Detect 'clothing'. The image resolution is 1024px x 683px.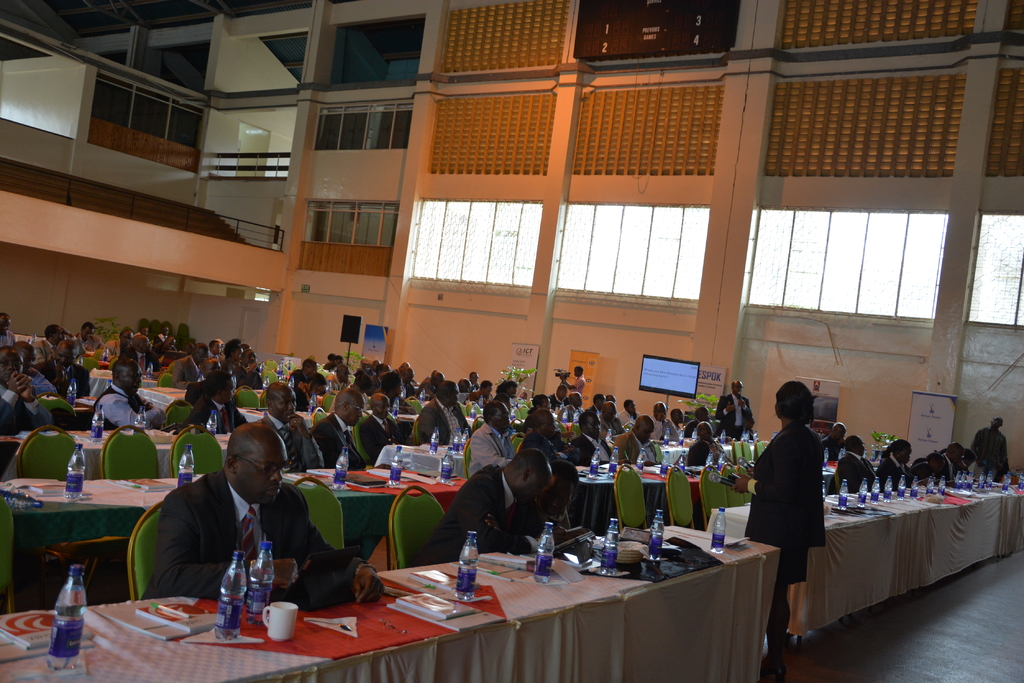
left=31, top=371, right=60, bottom=396.
